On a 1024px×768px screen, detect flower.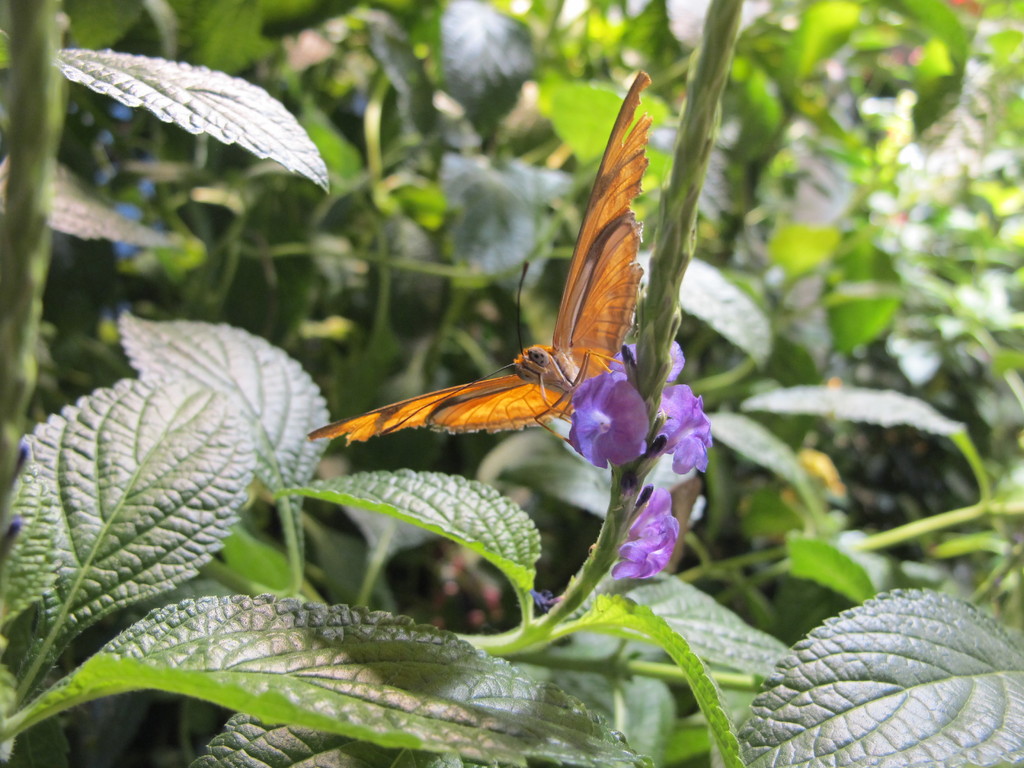
608, 484, 687, 584.
